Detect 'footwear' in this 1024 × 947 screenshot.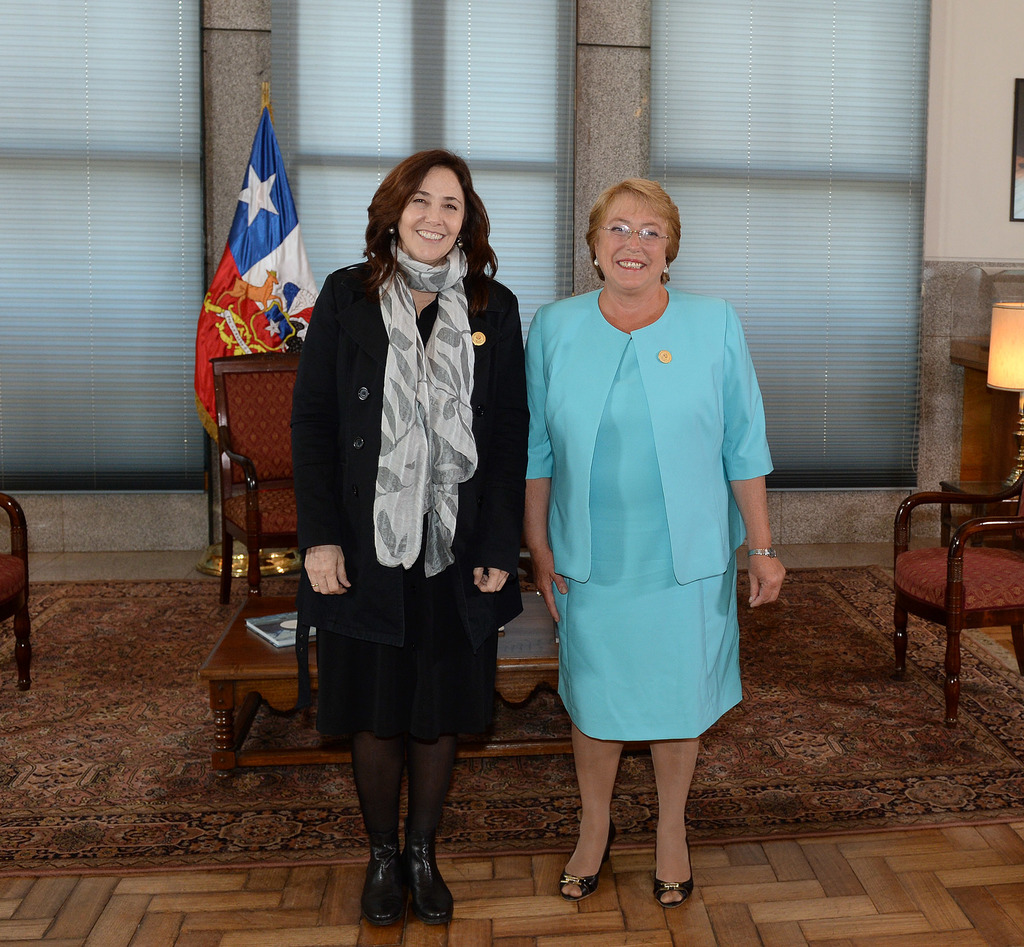
Detection: bbox=[356, 843, 415, 937].
